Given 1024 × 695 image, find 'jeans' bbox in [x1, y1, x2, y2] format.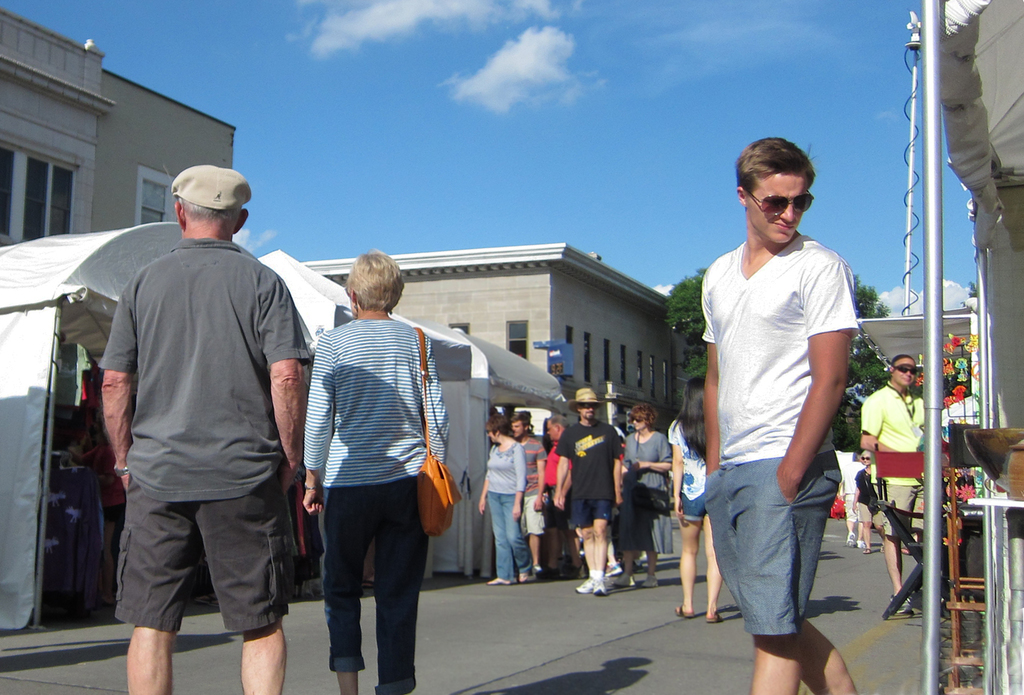
[486, 492, 528, 573].
